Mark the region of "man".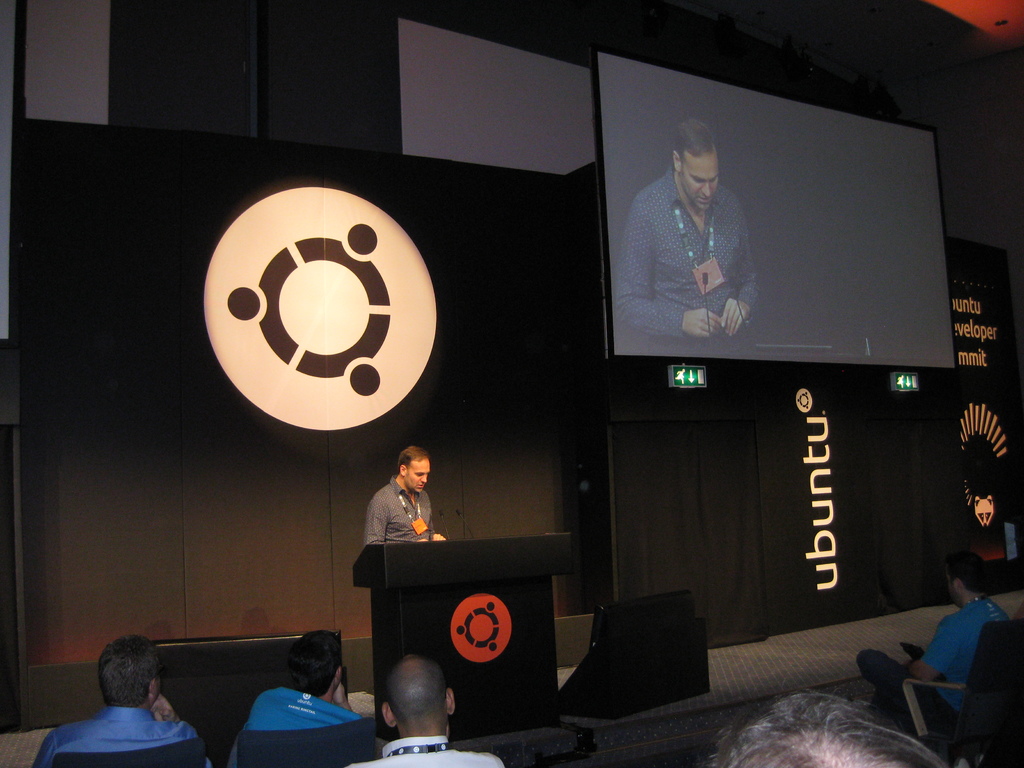
Region: <box>234,637,366,739</box>.
